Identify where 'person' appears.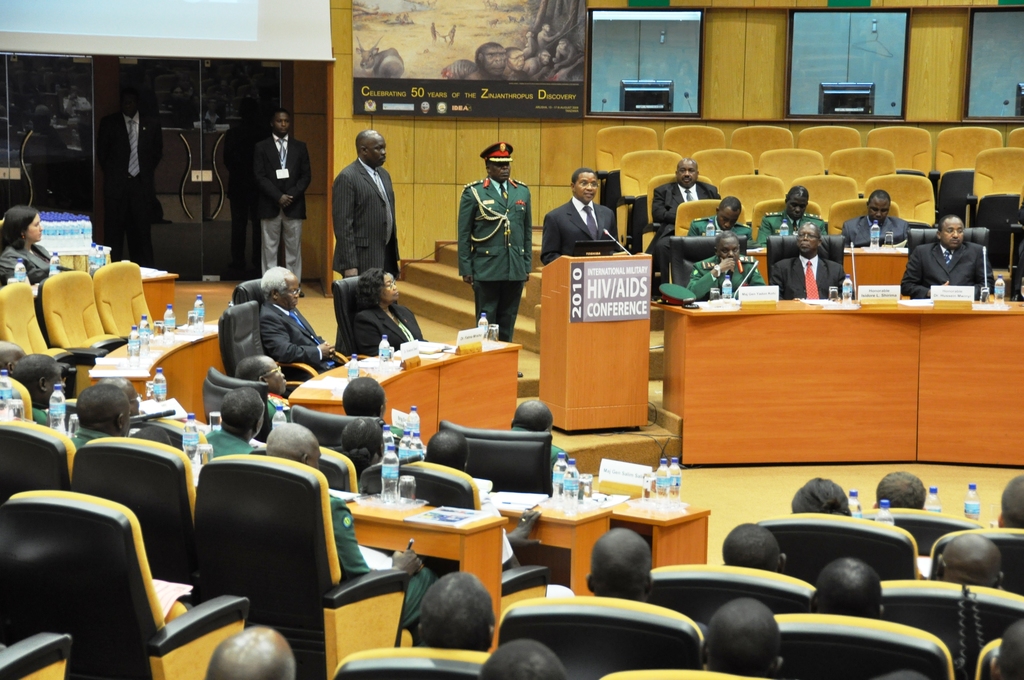
Appears at 99,90,164,268.
